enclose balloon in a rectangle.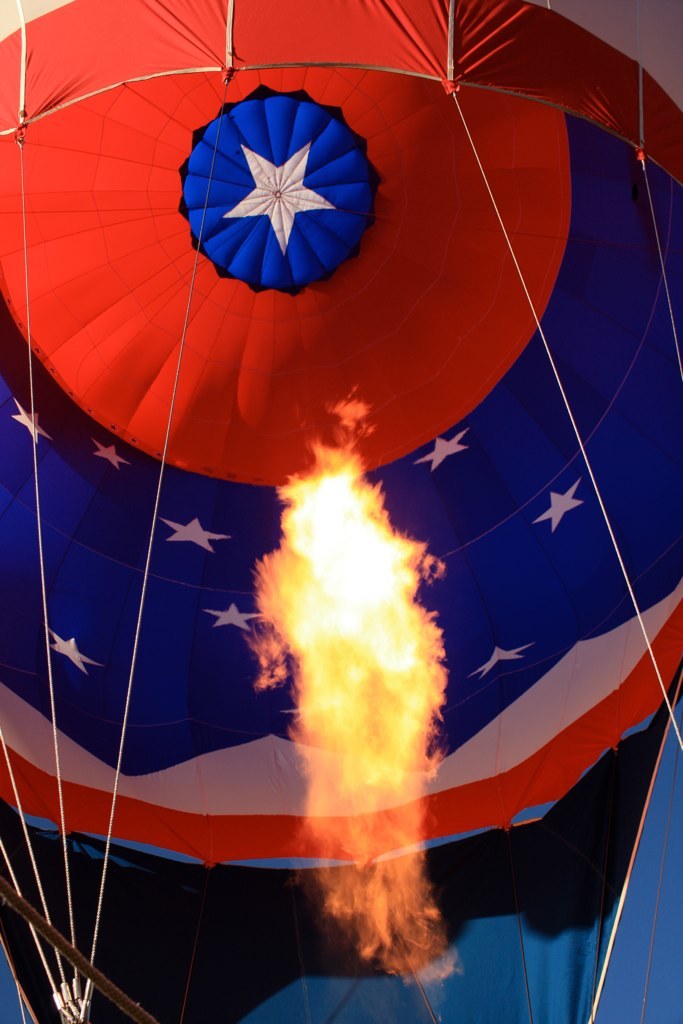
(x1=0, y1=0, x2=682, y2=1023).
